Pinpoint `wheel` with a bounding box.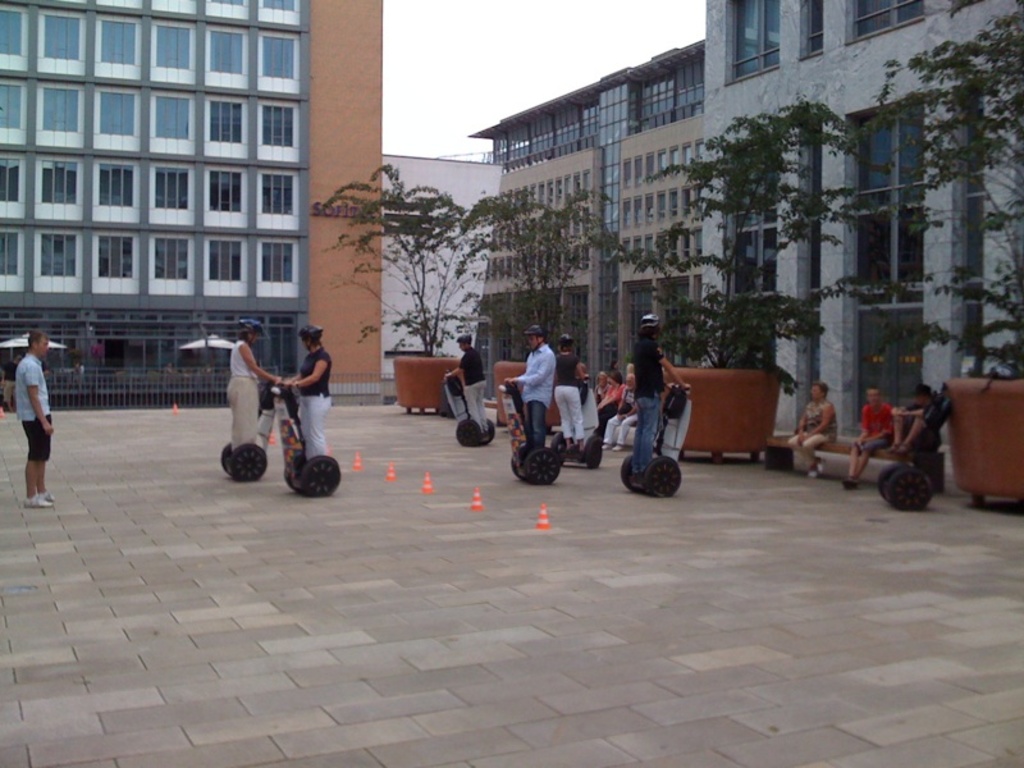
229/445/270/485.
